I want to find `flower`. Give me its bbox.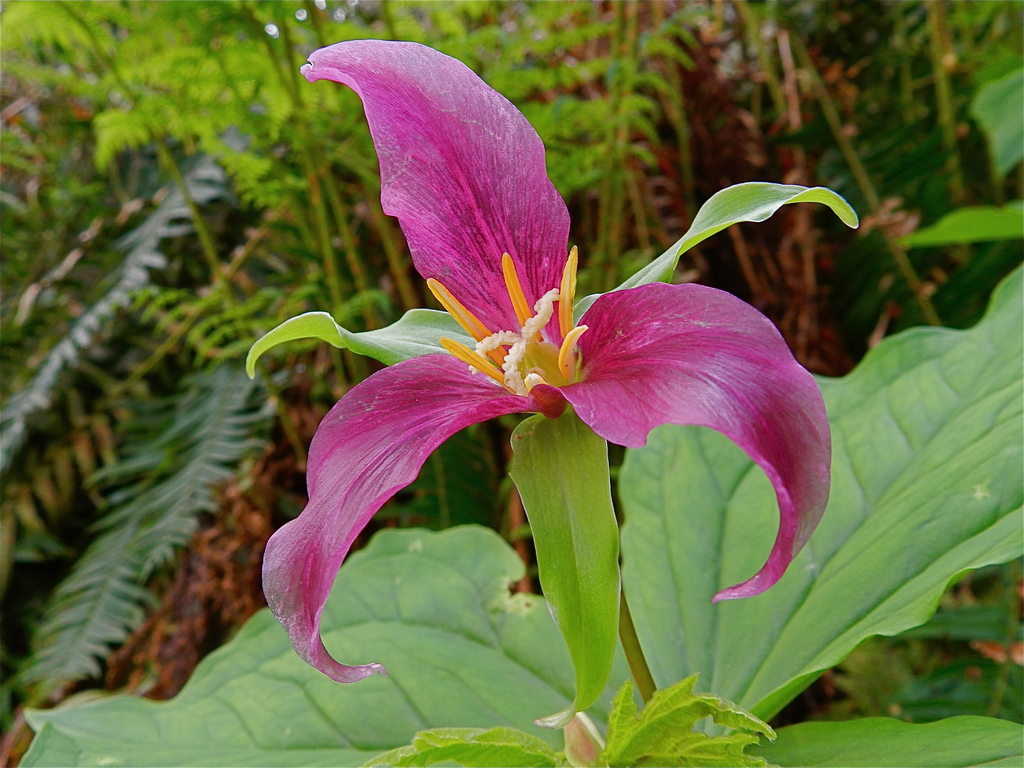
{"left": 250, "top": 35, "right": 831, "bottom": 676}.
